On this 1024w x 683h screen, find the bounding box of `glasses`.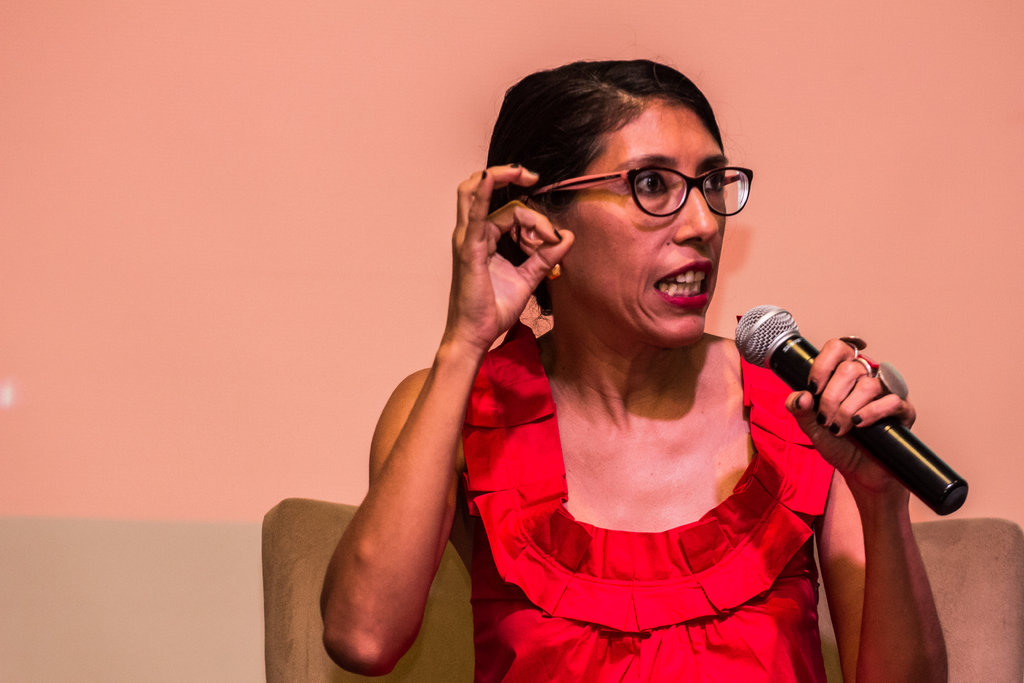
Bounding box: bbox(540, 151, 749, 224).
